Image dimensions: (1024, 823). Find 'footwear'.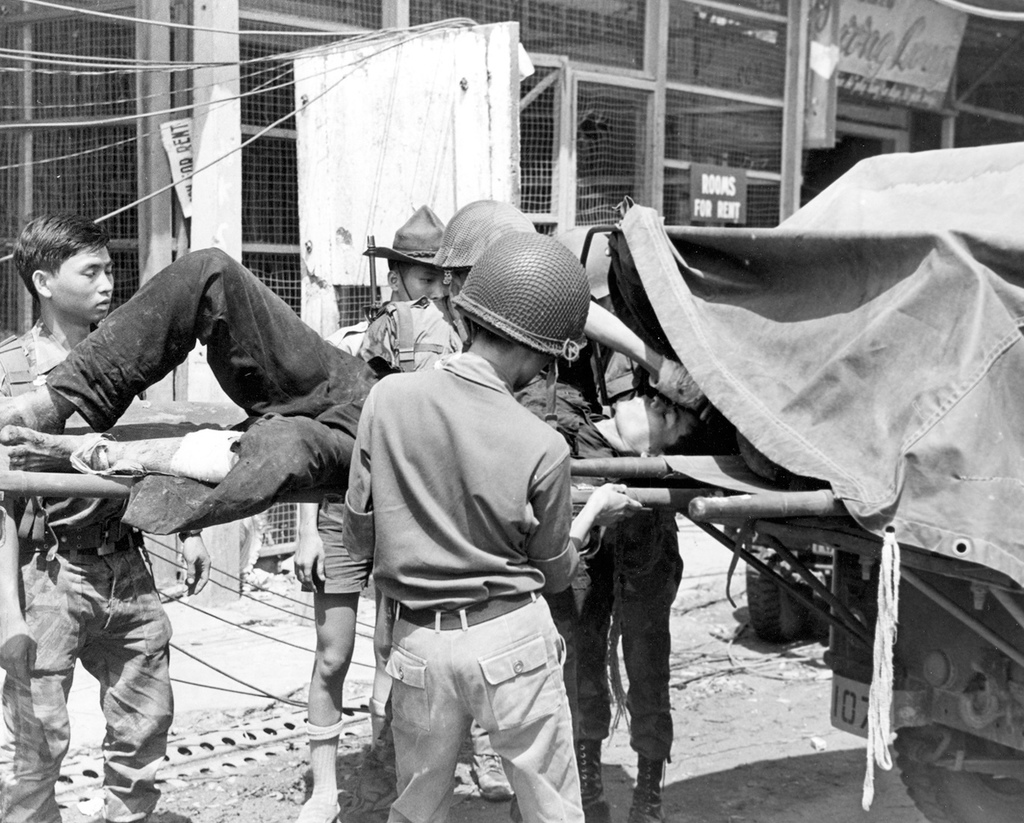
(left=469, top=753, right=509, bottom=801).
